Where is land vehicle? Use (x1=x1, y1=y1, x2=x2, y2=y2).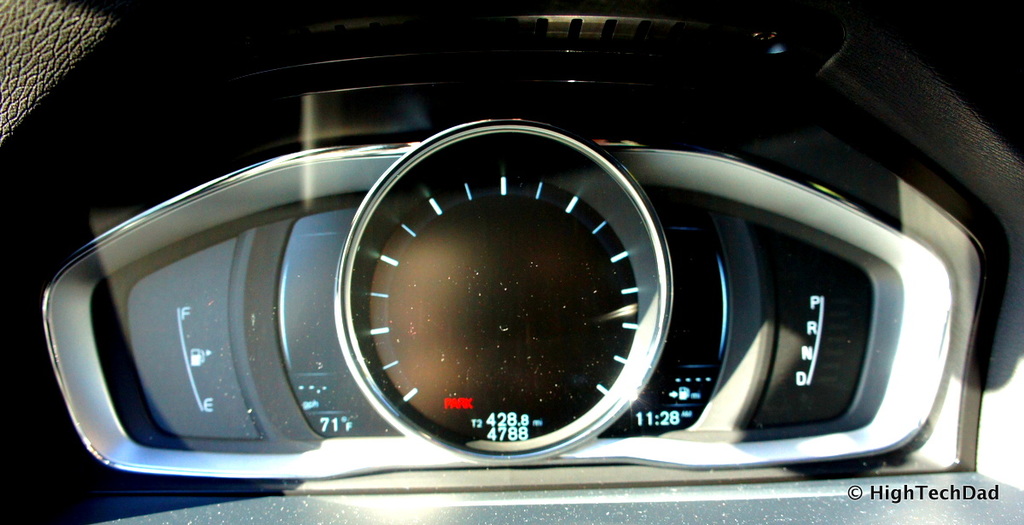
(x1=0, y1=0, x2=1022, y2=524).
